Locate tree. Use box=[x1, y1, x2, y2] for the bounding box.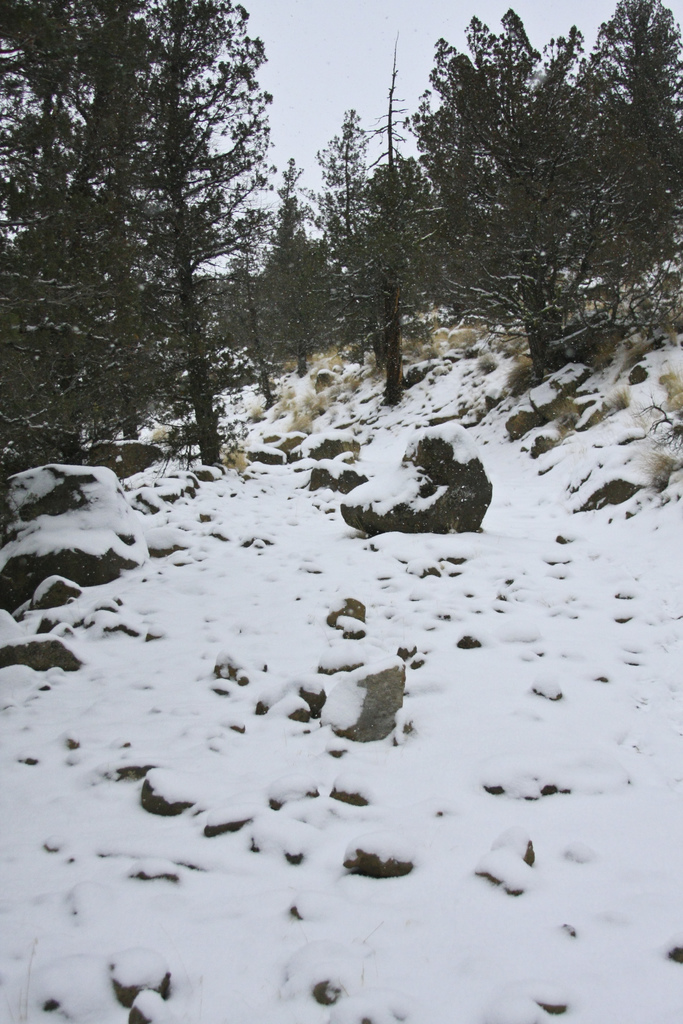
box=[218, 220, 281, 387].
